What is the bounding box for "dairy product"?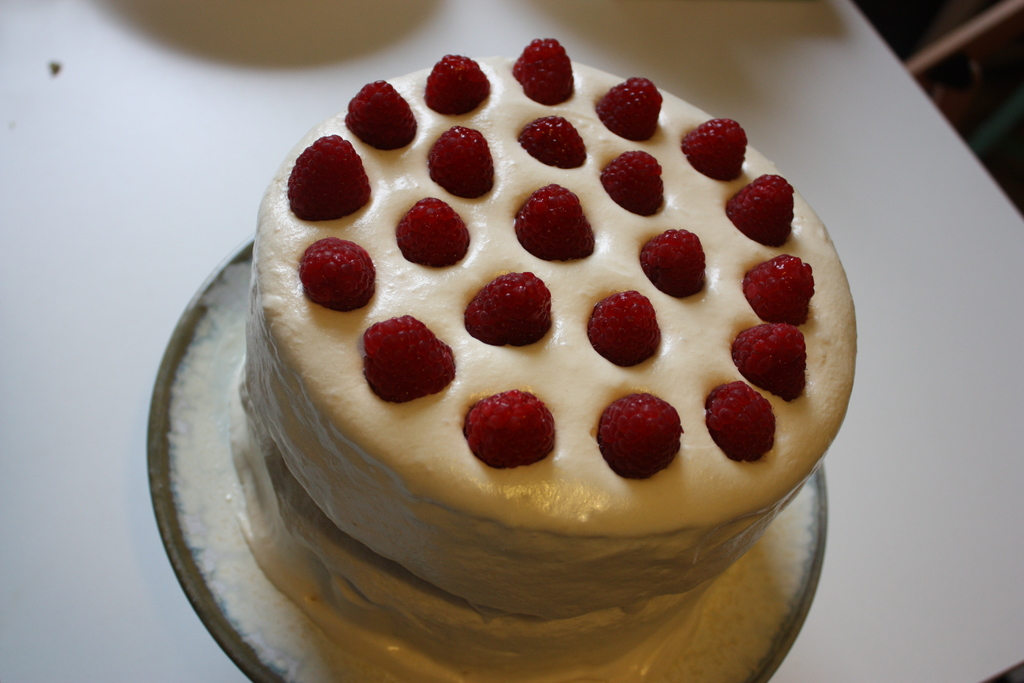
l=241, t=36, r=856, b=682.
